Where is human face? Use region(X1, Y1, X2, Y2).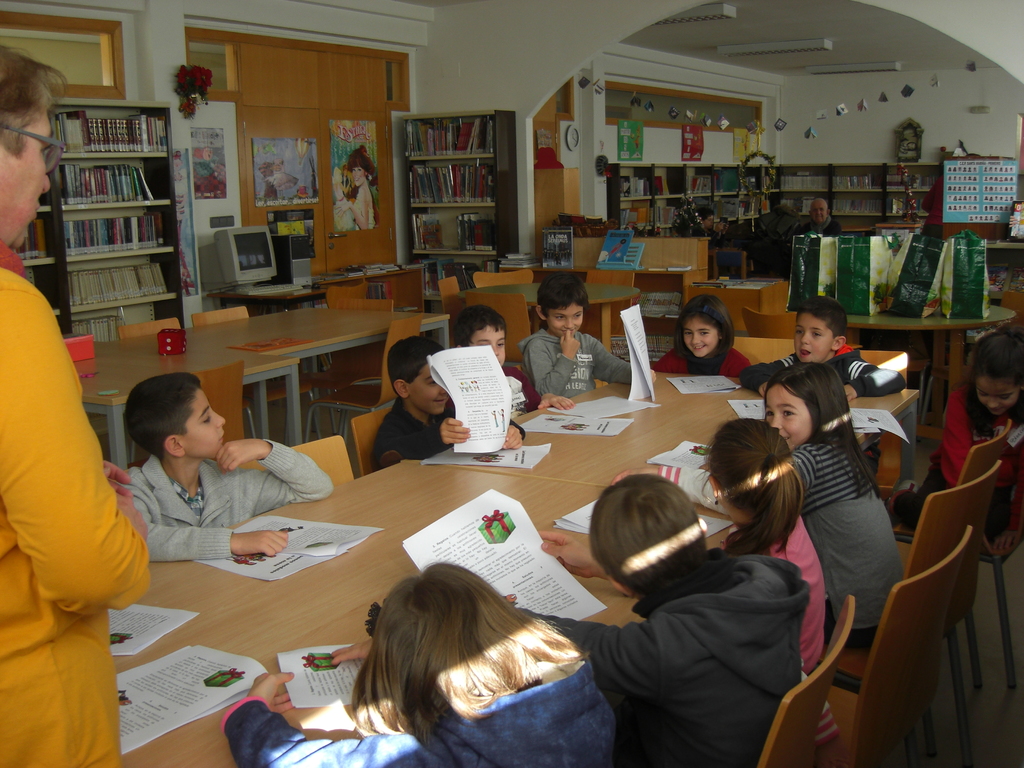
region(404, 356, 451, 416).
